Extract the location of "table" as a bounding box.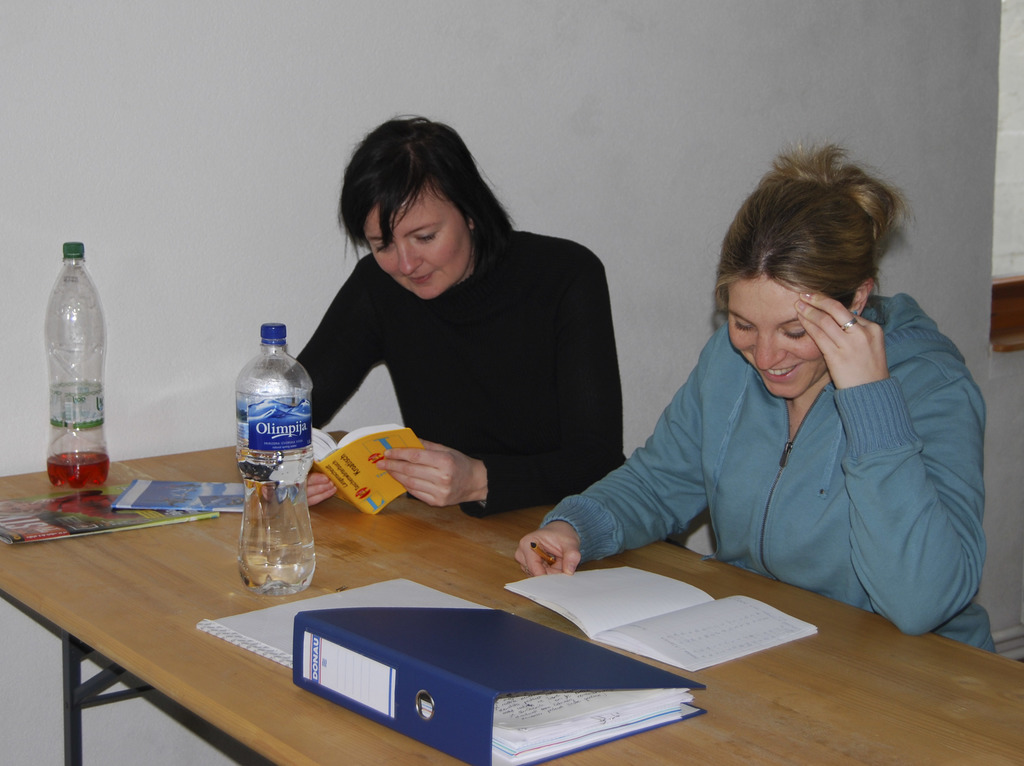
[0, 421, 1023, 765].
